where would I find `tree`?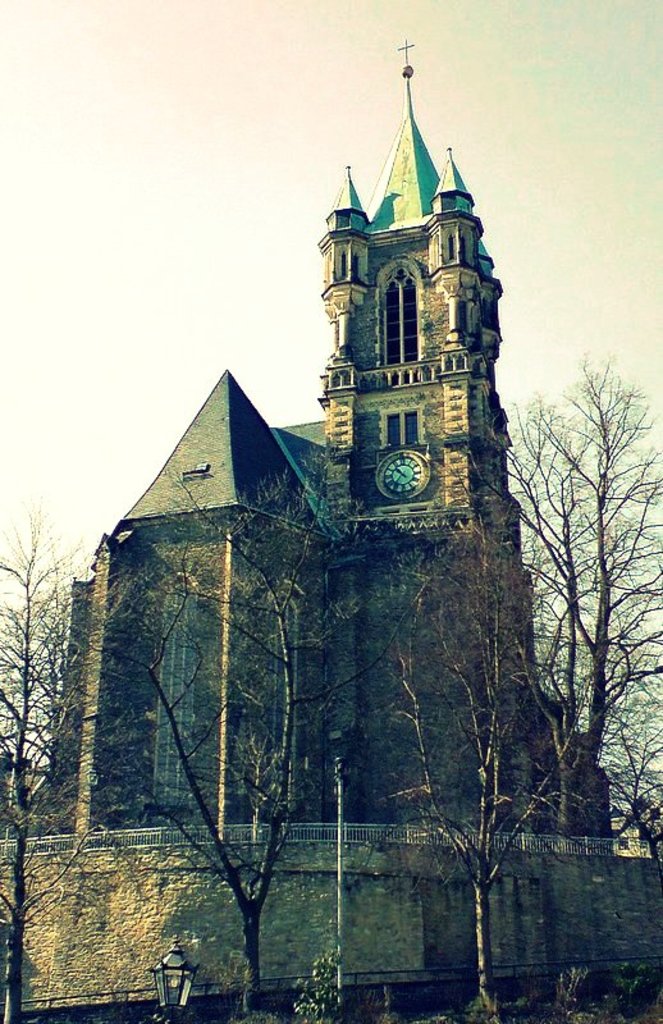
At box=[355, 484, 593, 1023].
